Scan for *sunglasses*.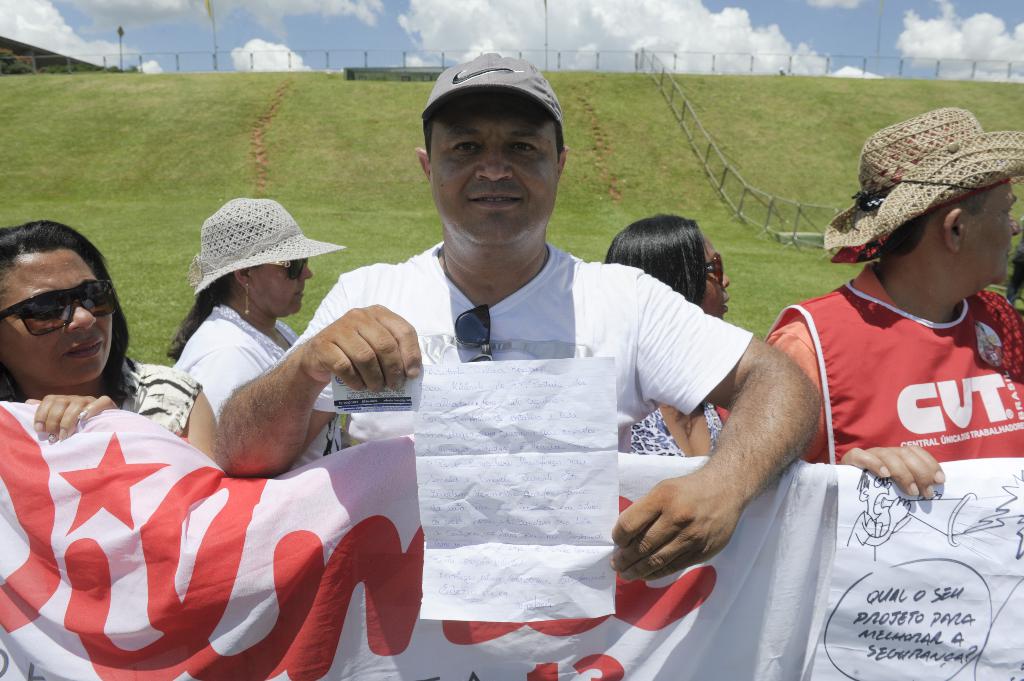
Scan result: [left=269, top=260, right=309, bottom=281].
